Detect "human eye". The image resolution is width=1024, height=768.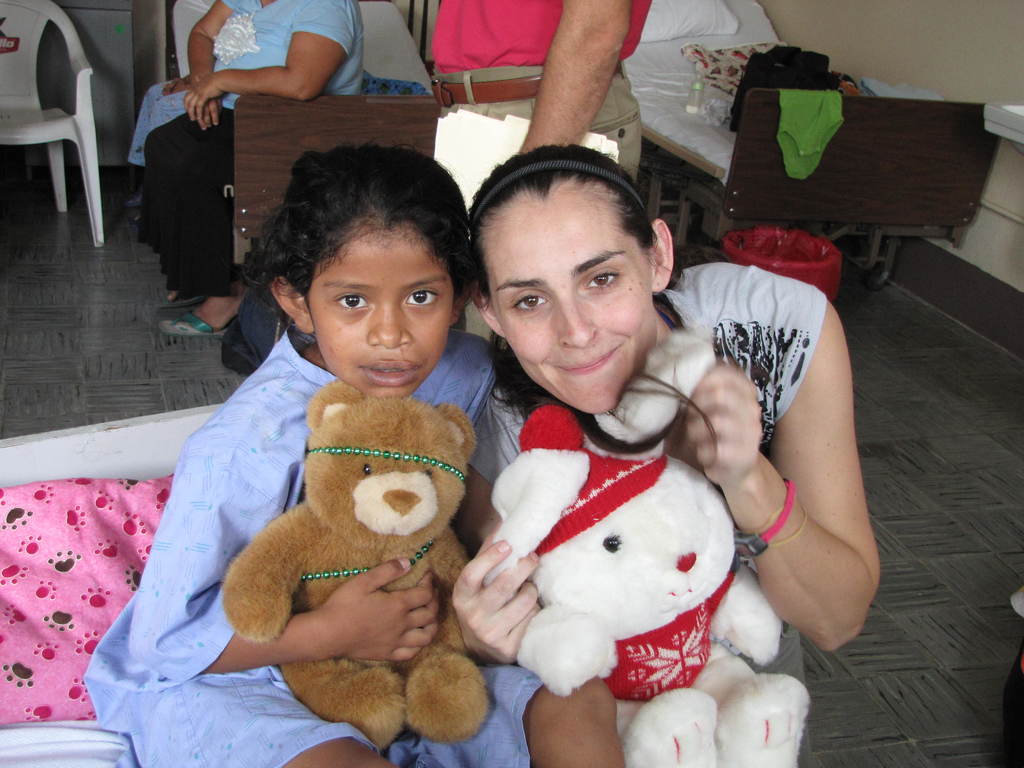
box(578, 267, 620, 291).
